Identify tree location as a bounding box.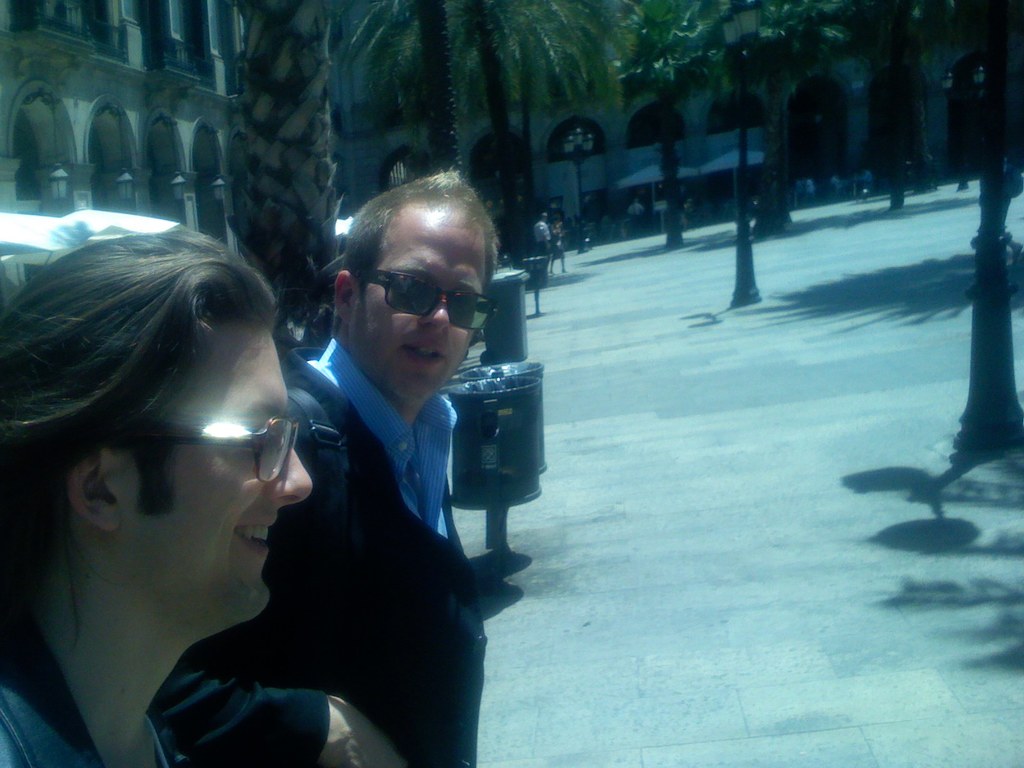
bbox=(223, 0, 343, 315).
